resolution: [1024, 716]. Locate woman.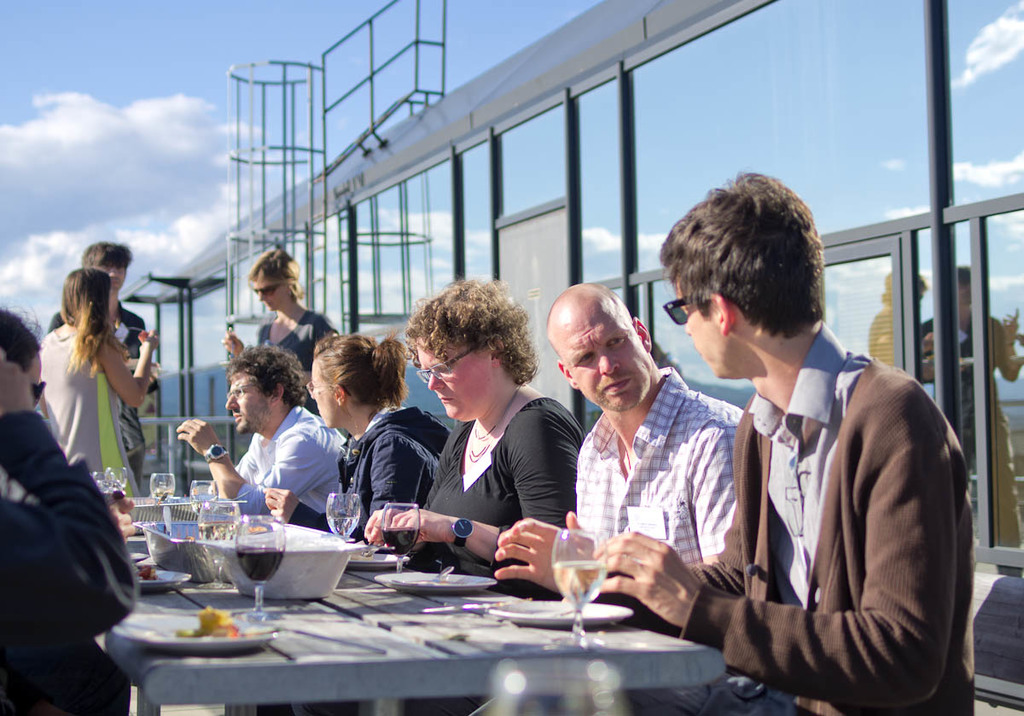
218,250,340,369.
